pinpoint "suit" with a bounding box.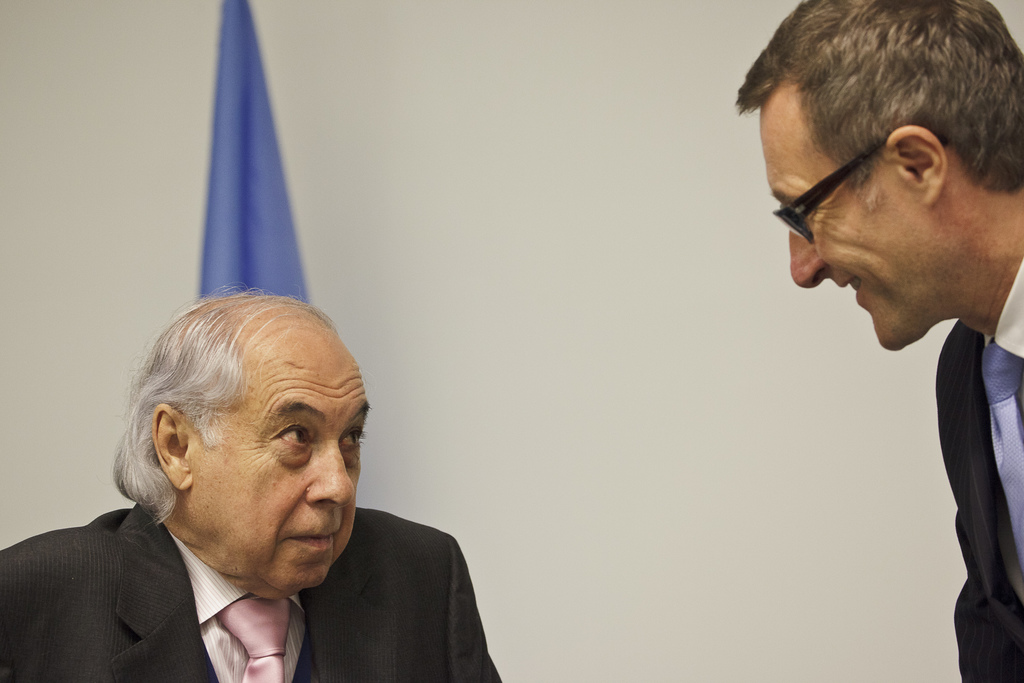
Rect(56, 445, 508, 675).
